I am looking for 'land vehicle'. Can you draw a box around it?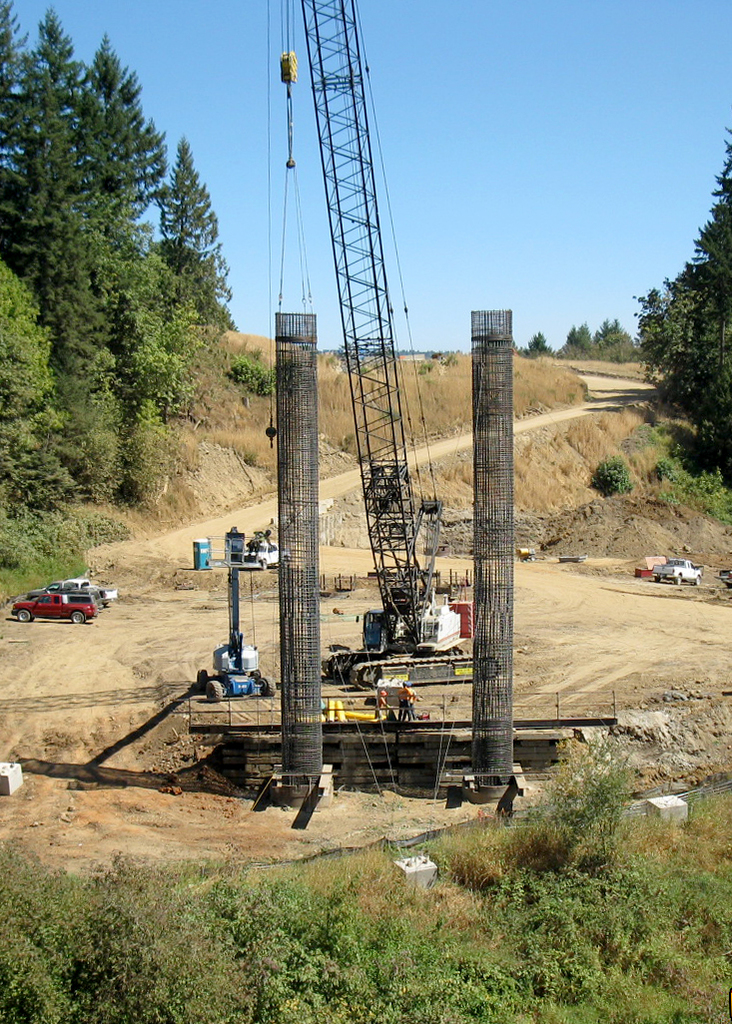
Sure, the bounding box is 194/524/277/704.
